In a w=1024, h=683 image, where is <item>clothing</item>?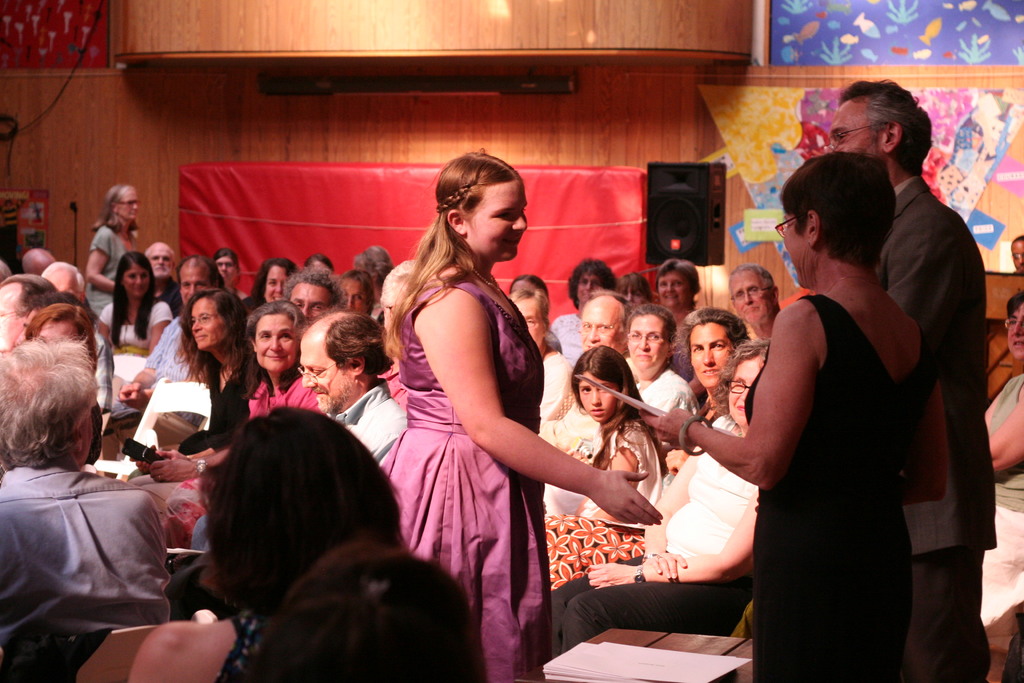
87:219:138:314.
